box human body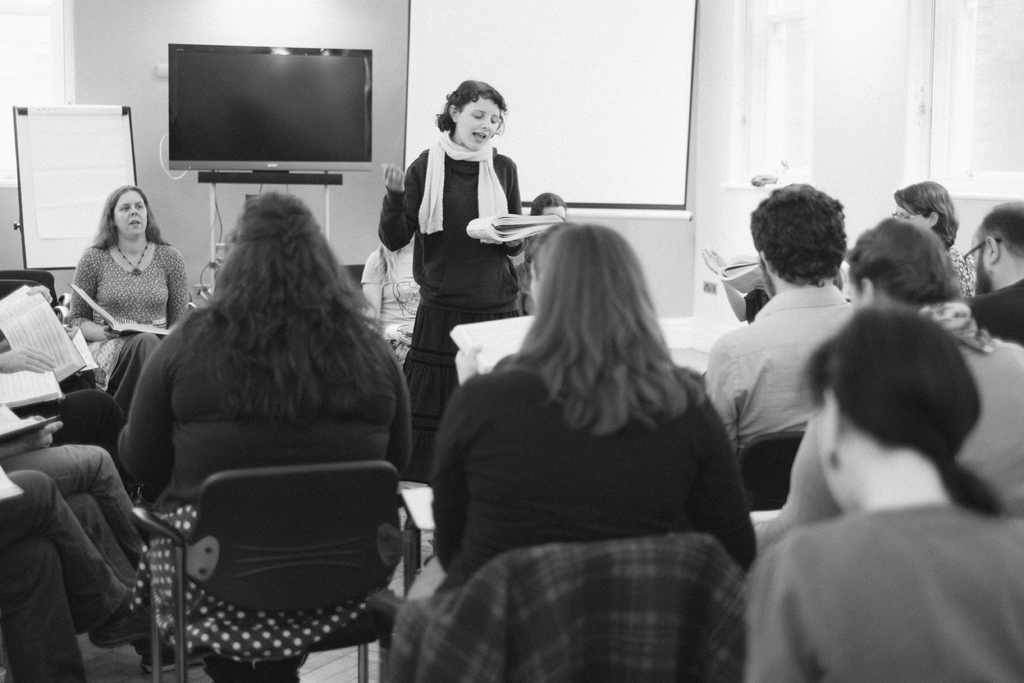
bbox=[519, 190, 561, 328]
